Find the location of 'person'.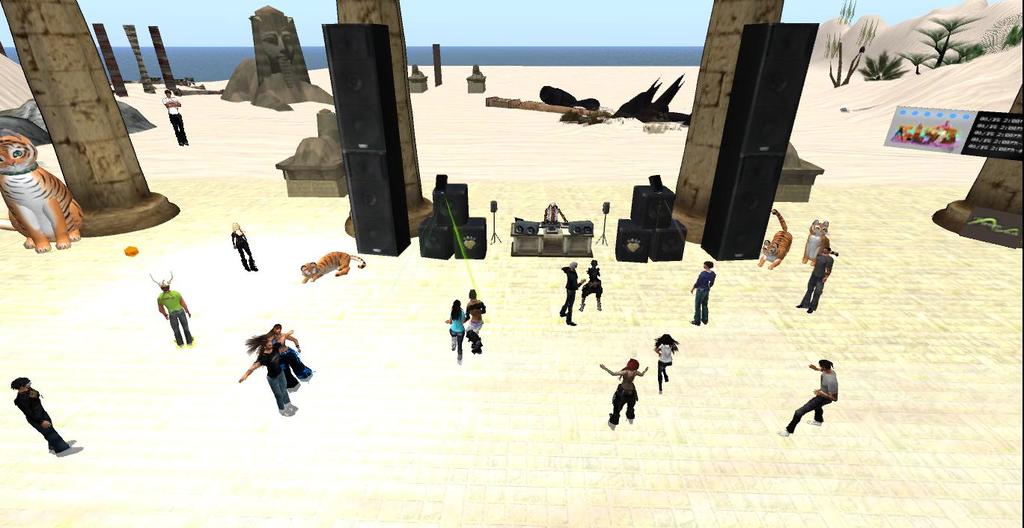
Location: 229, 222, 256, 273.
